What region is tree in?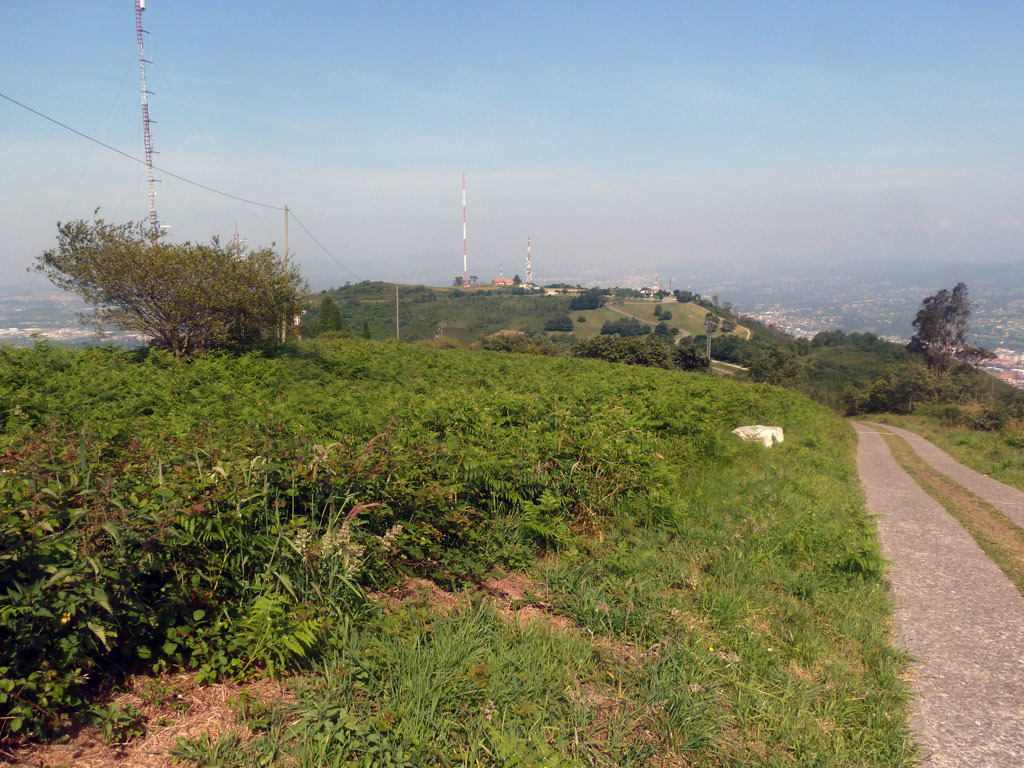
904:282:973:388.
